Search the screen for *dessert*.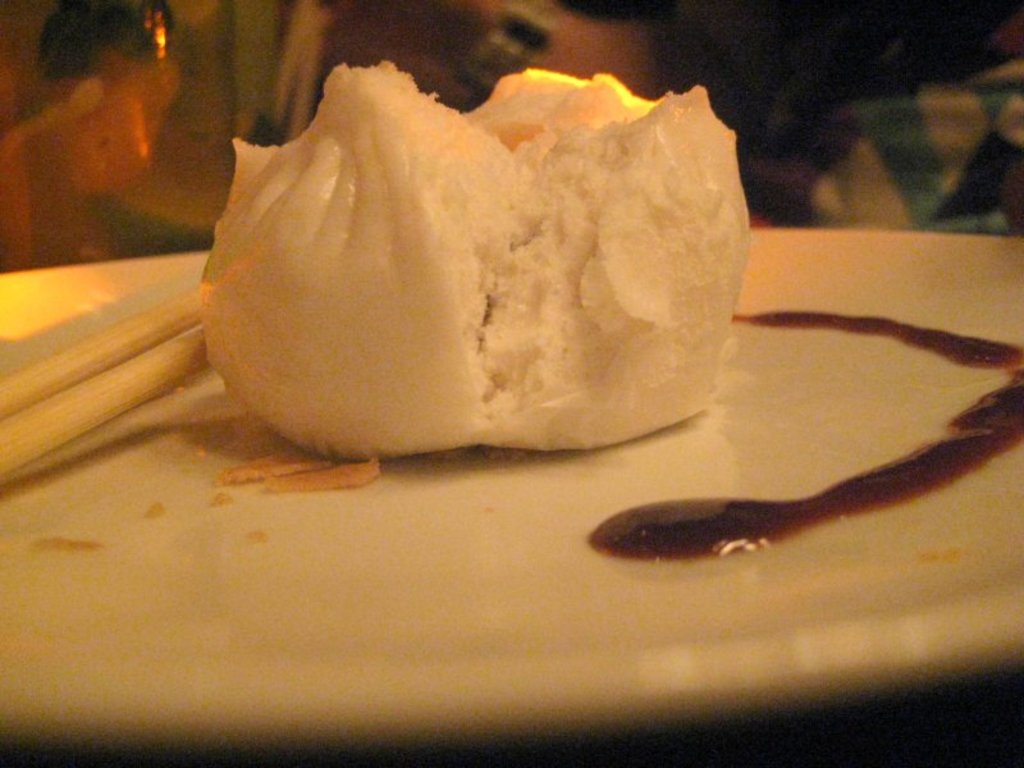
Found at x1=192, y1=63, x2=744, y2=461.
